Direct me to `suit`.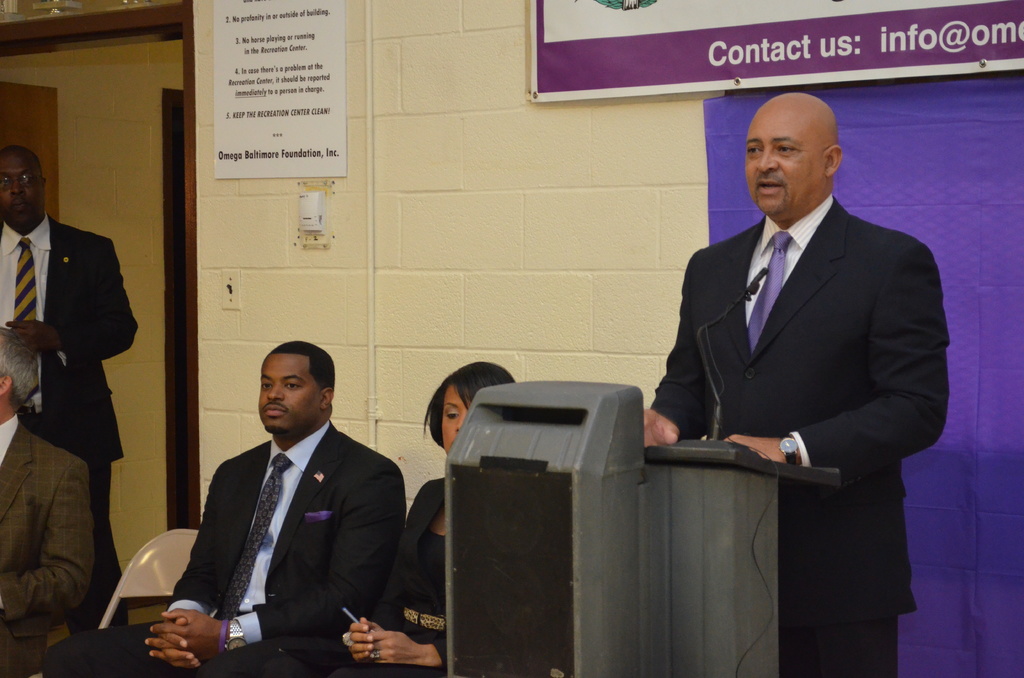
Direction: BBox(0, 207, 138, 622).
